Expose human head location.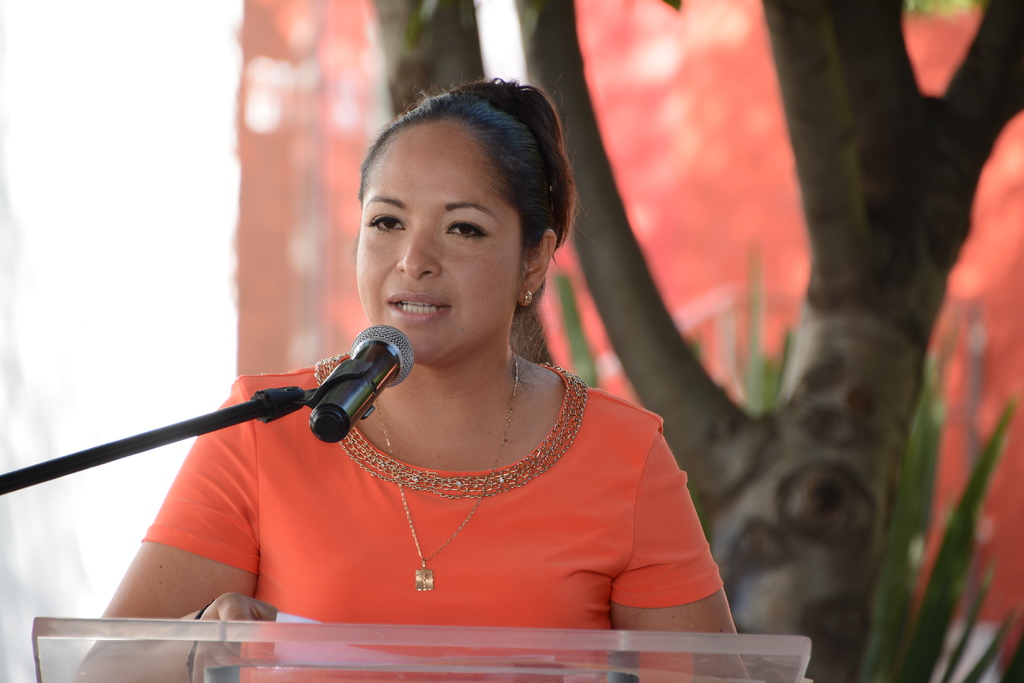
Exposed at l=351, t=81, r=573, b=357.
